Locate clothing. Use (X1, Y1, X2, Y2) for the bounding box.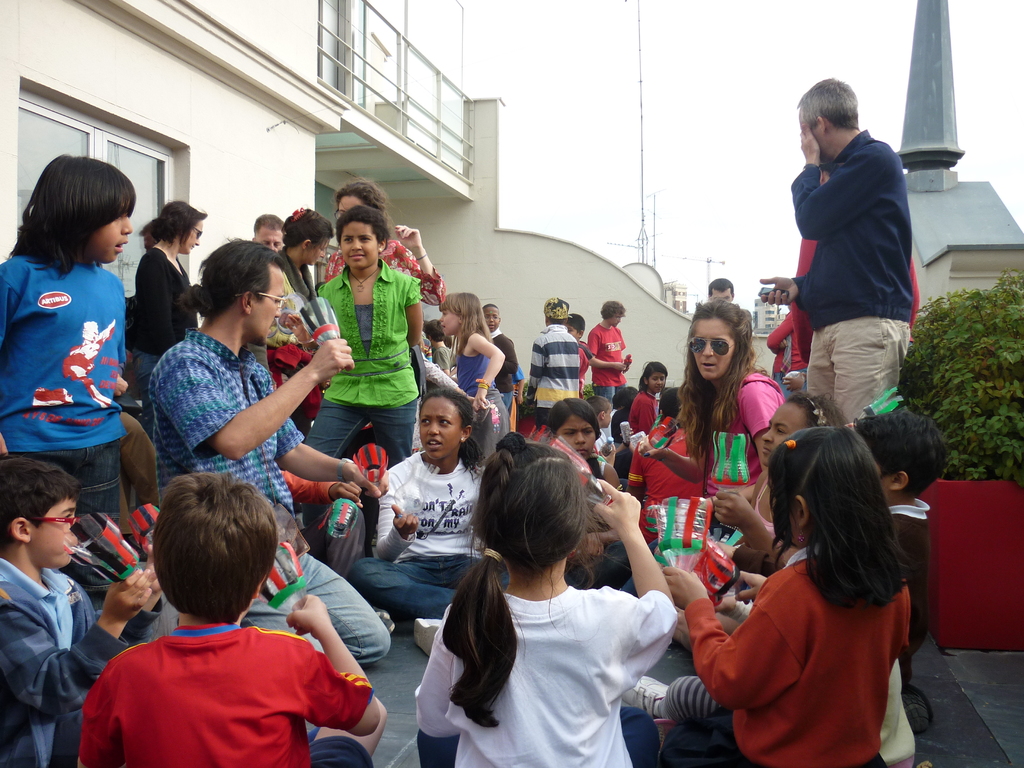
(792, 238, 925, 360).
